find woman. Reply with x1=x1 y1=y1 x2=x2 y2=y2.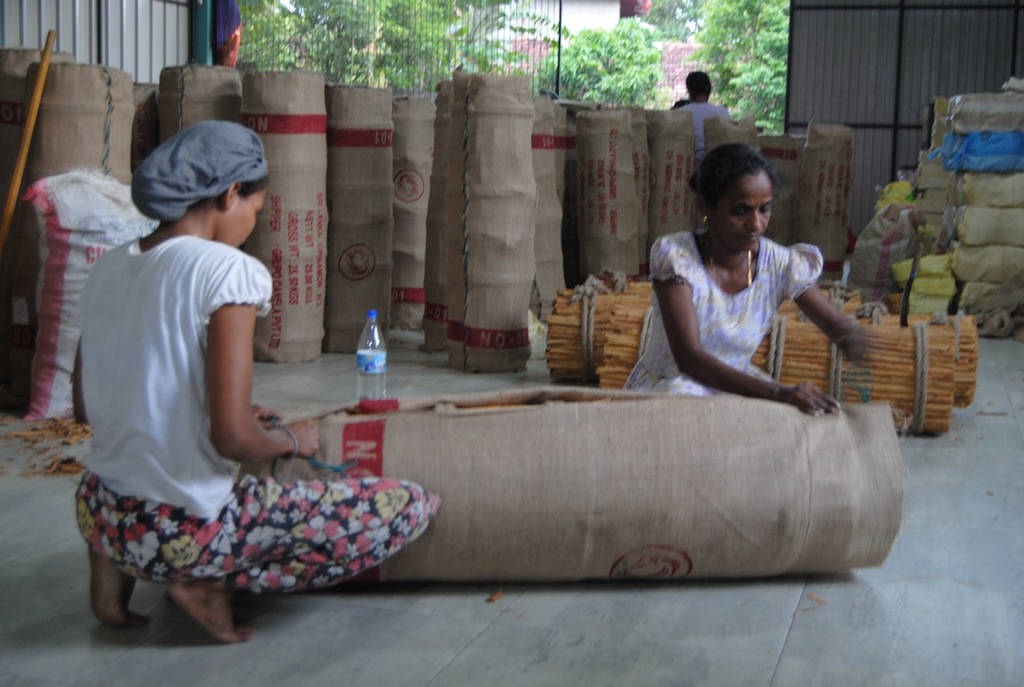
x1=66 y1=118 x2=448 y2=649.
